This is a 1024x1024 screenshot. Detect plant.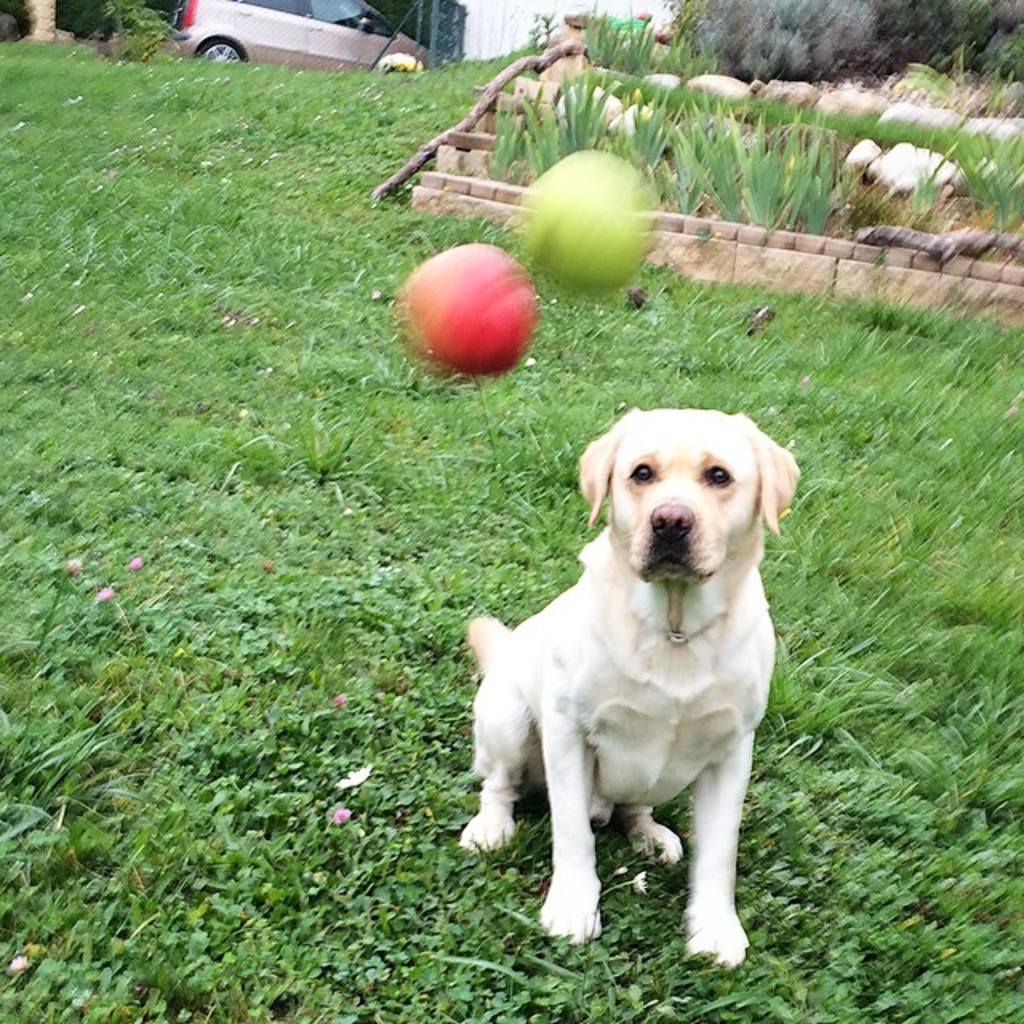
[776, 133, 845, 237].
